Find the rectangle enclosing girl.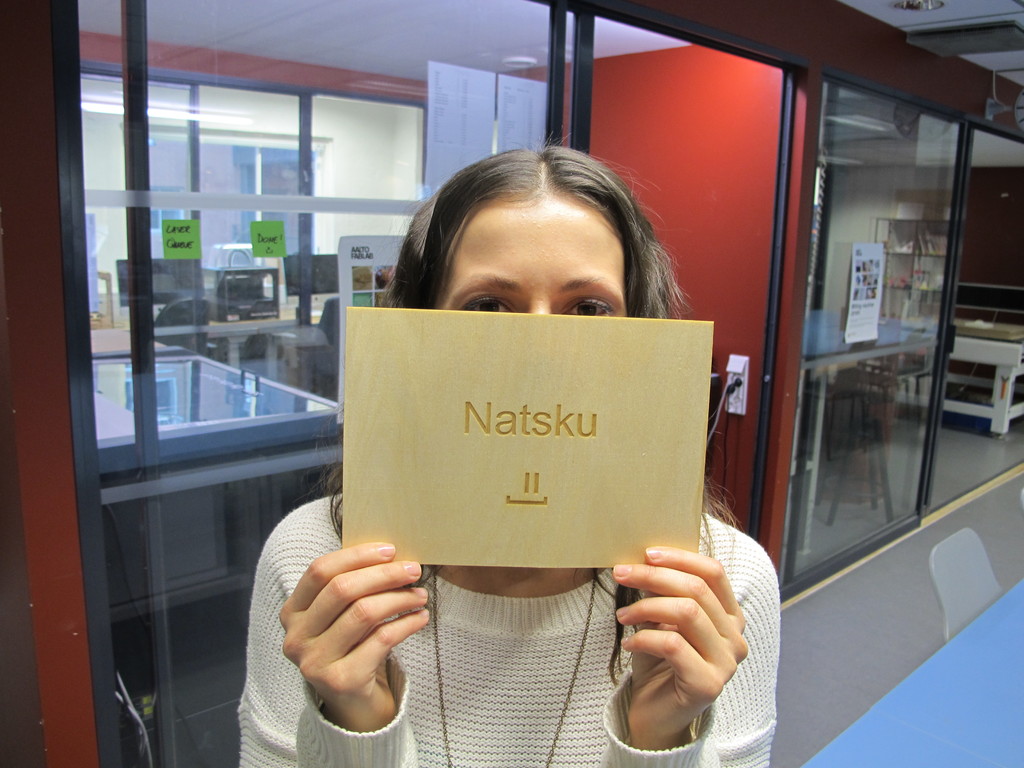
x1=241 y1=148 x2=780 y2=767.
